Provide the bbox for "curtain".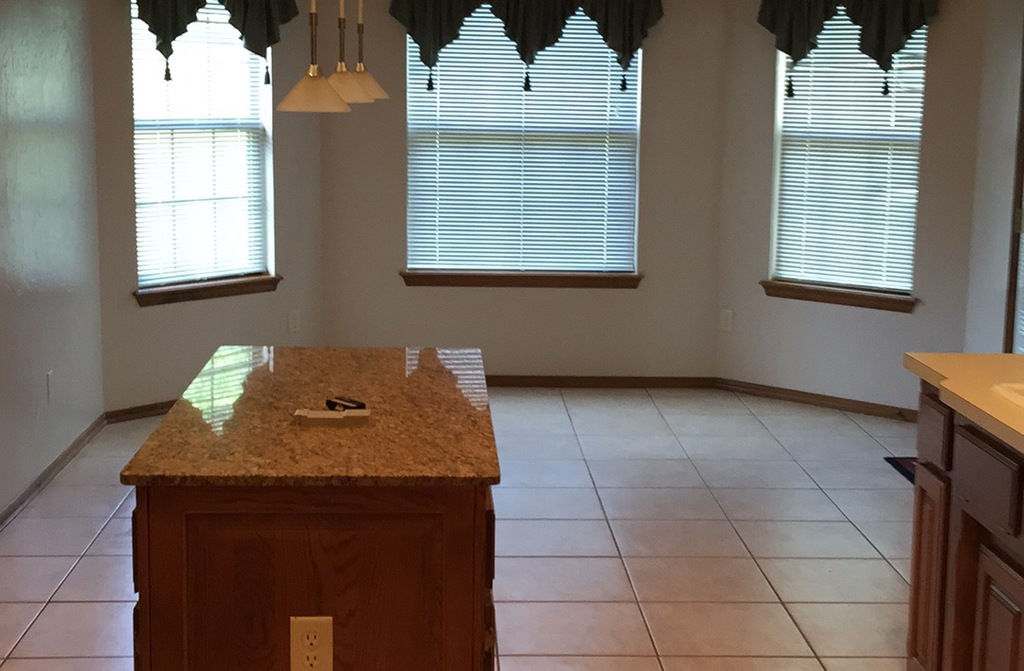
(x1=388, y1=1, x2=483, y2=91).
